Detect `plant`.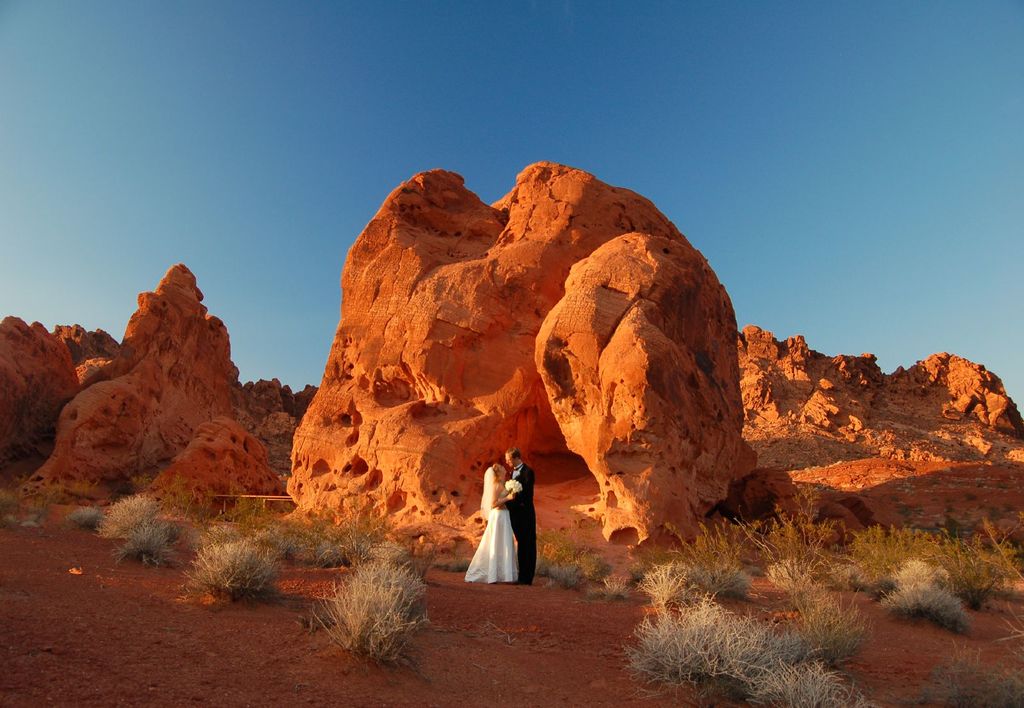
Detected at <bbox>72, 495, 104, 532</bbox>.
